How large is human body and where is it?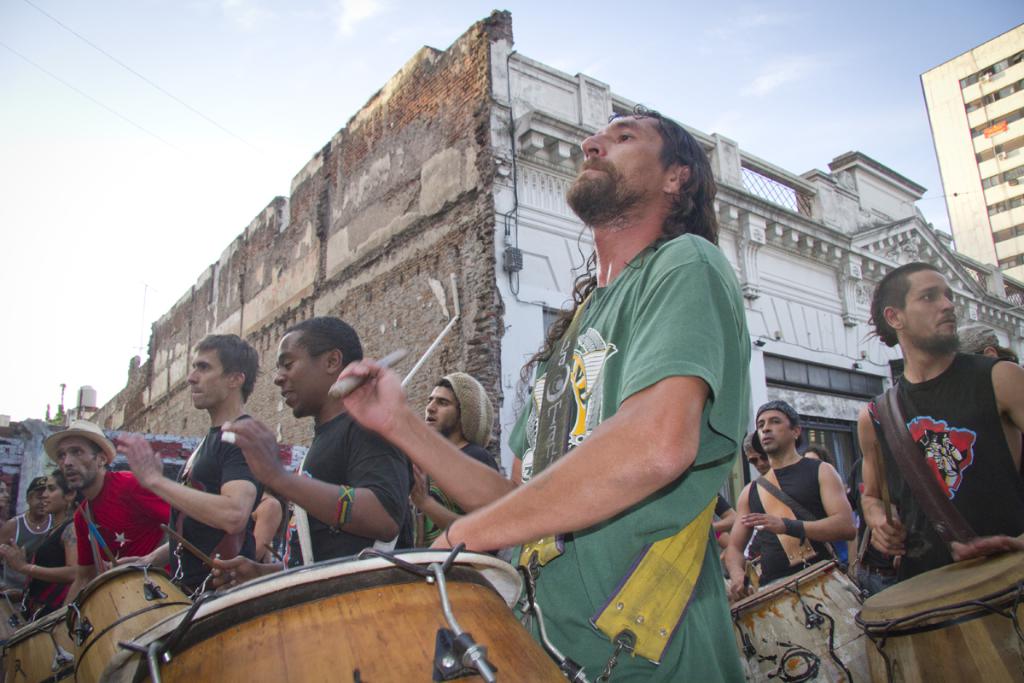
Bounding box: [226, 403, 418, 567].
